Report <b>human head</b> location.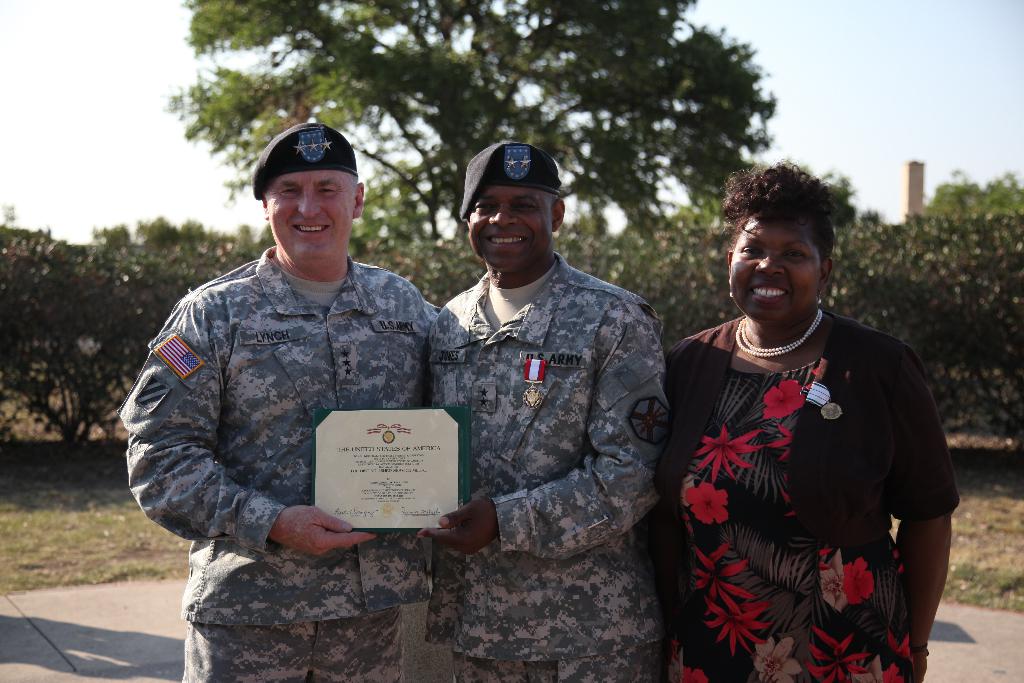
Report: 254:120:365:262.
